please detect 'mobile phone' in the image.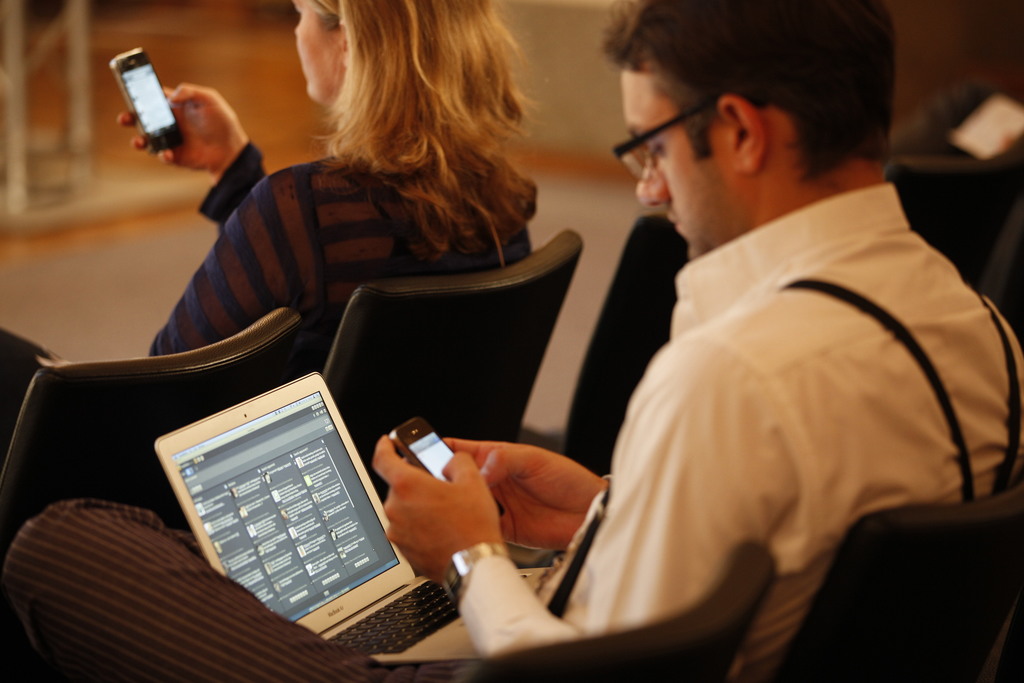
95 43 189 164.
